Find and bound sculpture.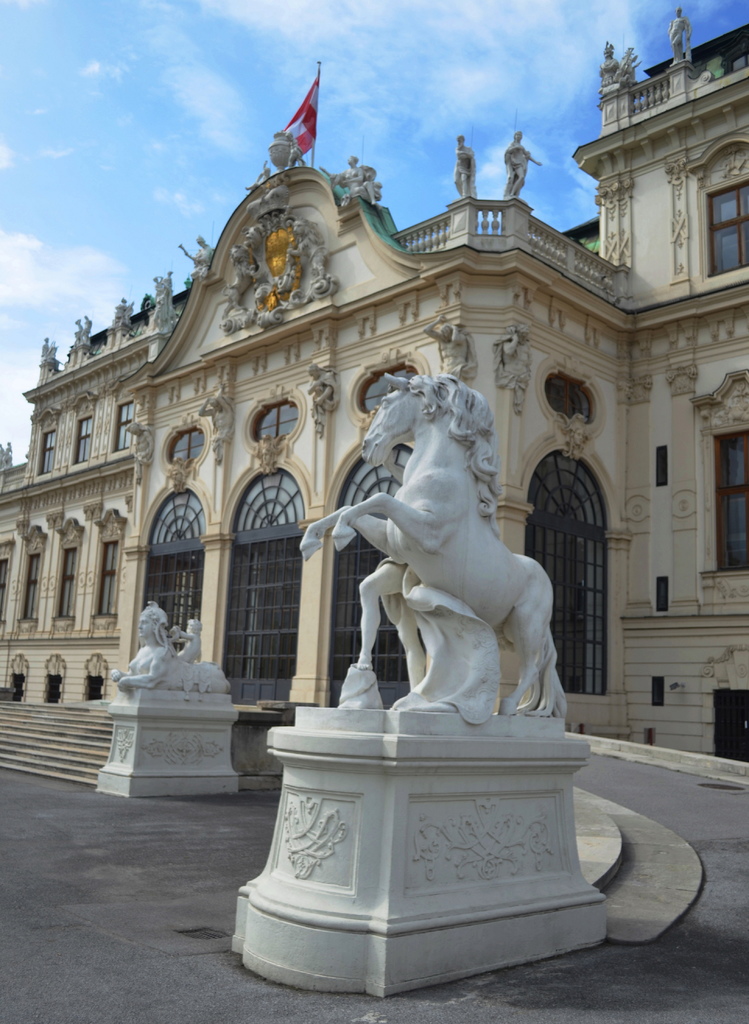
Bound: box=[108, 603, 236, 692].
